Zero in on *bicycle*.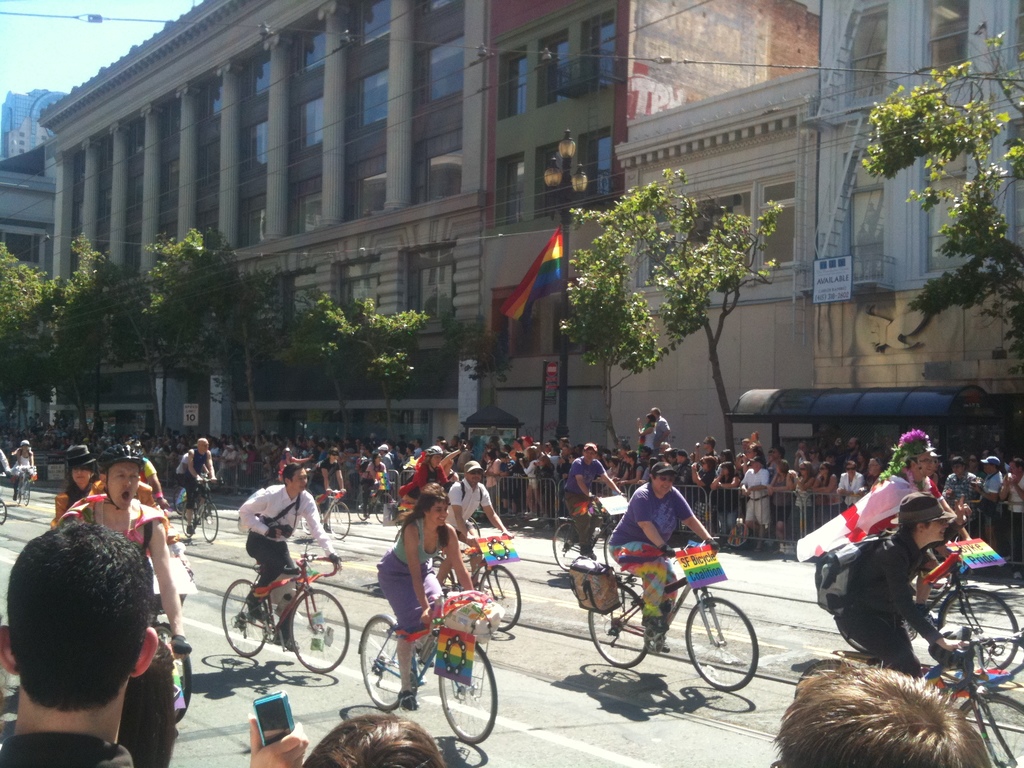
Zeroed in: {"x1": 348, "y1": 490, "x2": 417, "y2": 523}.
